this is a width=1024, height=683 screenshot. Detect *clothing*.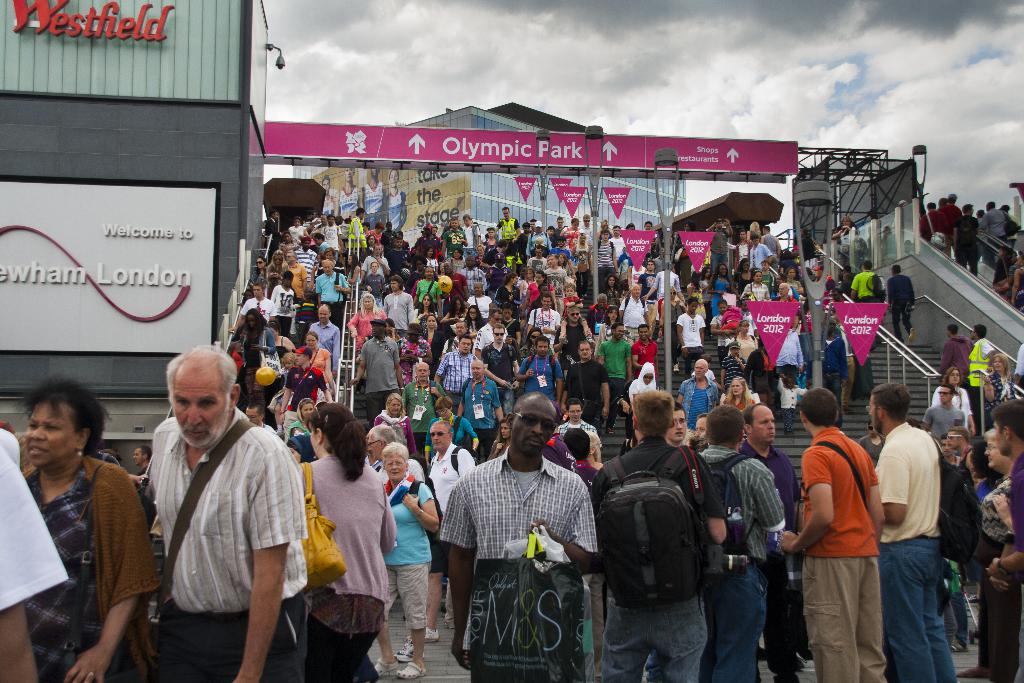
select_region(515, 349, 571, 396).
